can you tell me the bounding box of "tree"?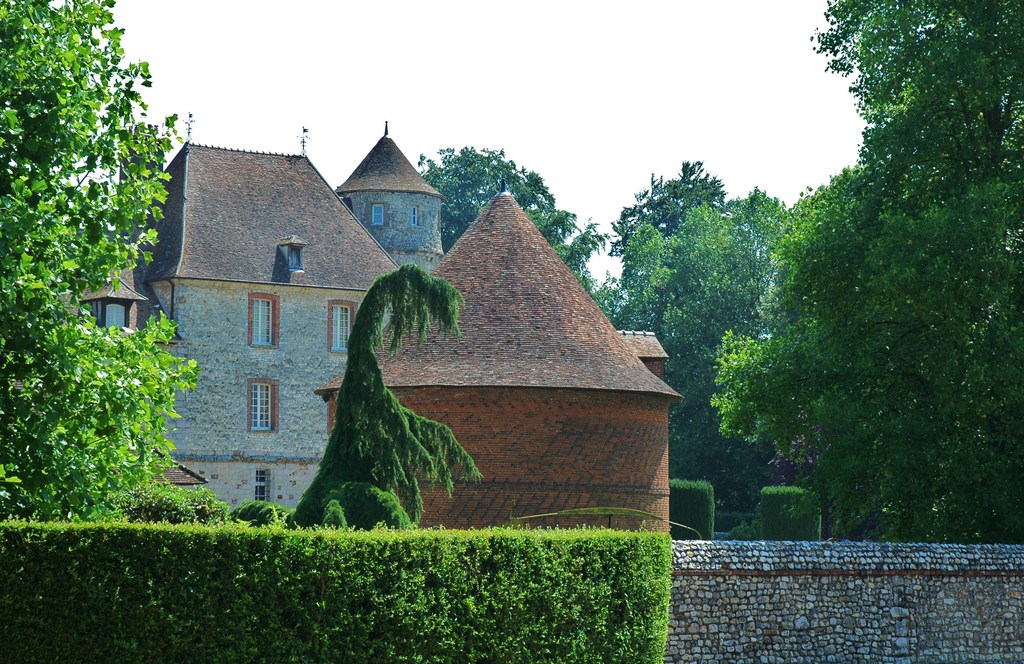
select_region(414, 142, 603, 272).
